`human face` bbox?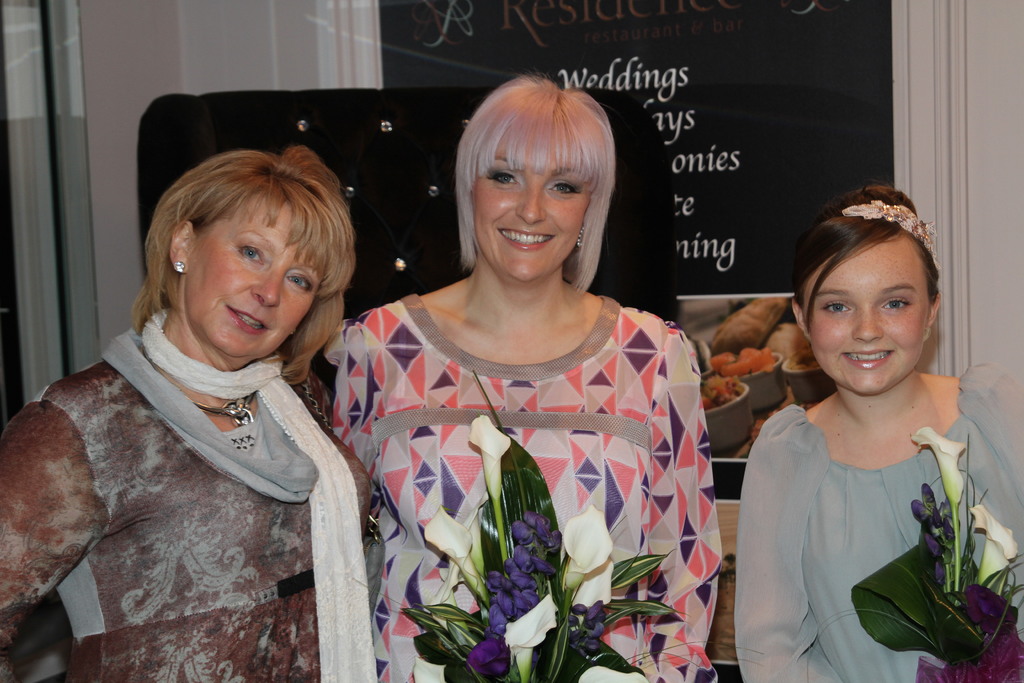
crop(468, 151, 594, 282)
